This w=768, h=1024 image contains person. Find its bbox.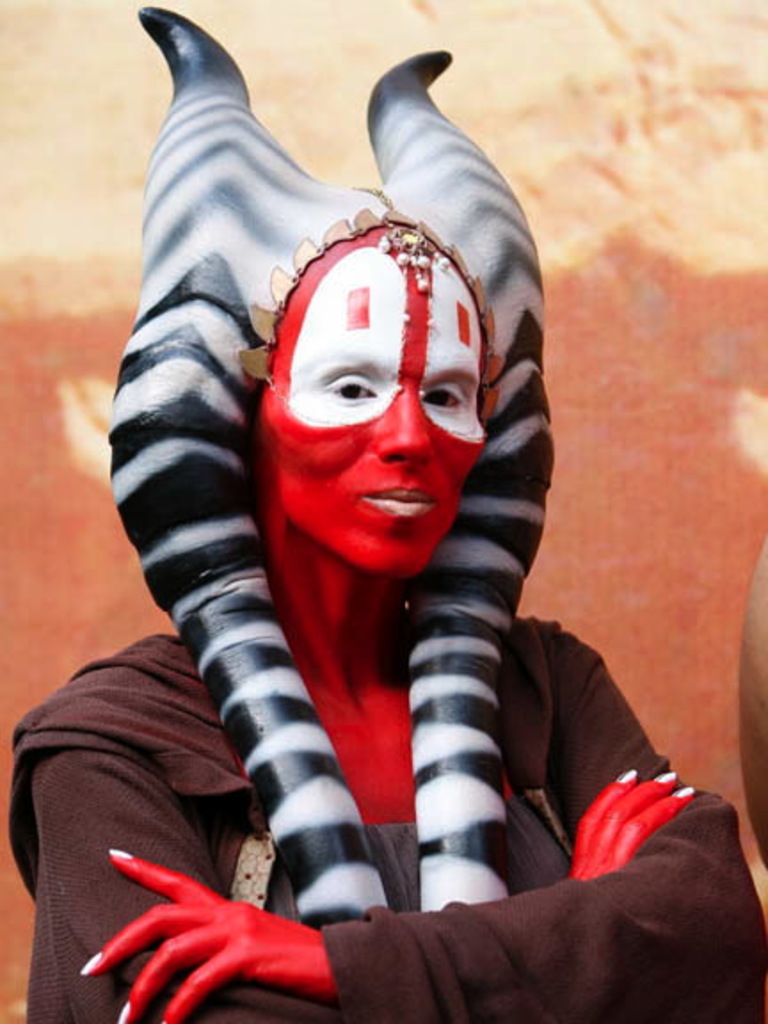
4/7/766/1022.
